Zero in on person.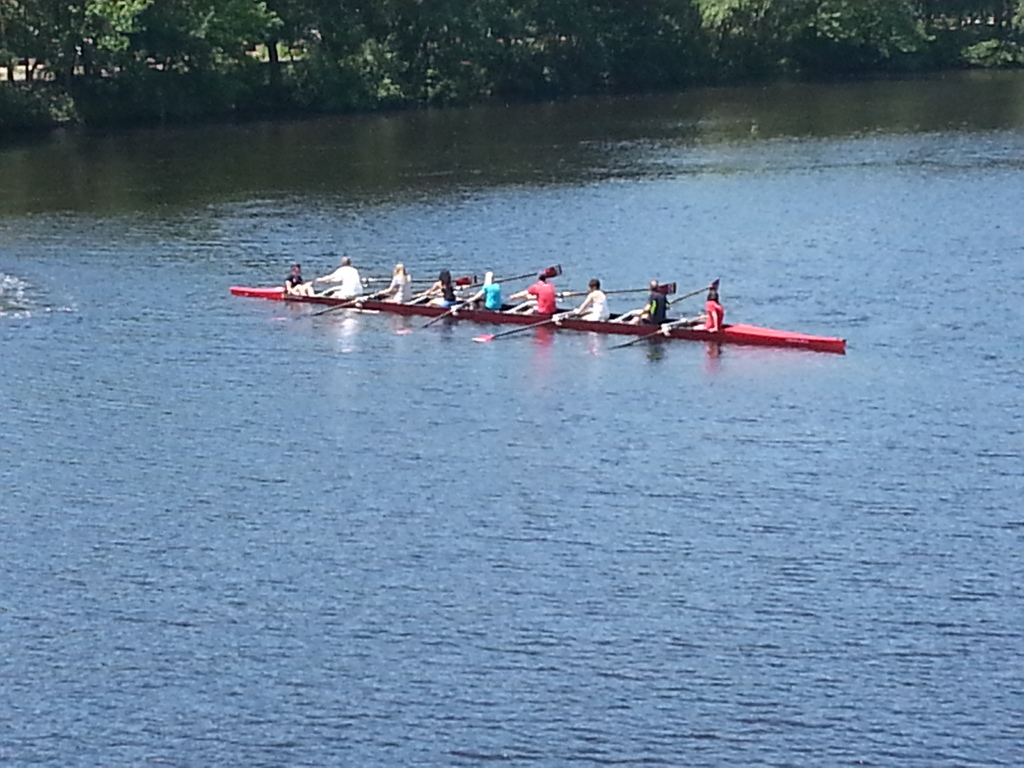
Zeroed in: bbox=[371, 257, 412, 308].
